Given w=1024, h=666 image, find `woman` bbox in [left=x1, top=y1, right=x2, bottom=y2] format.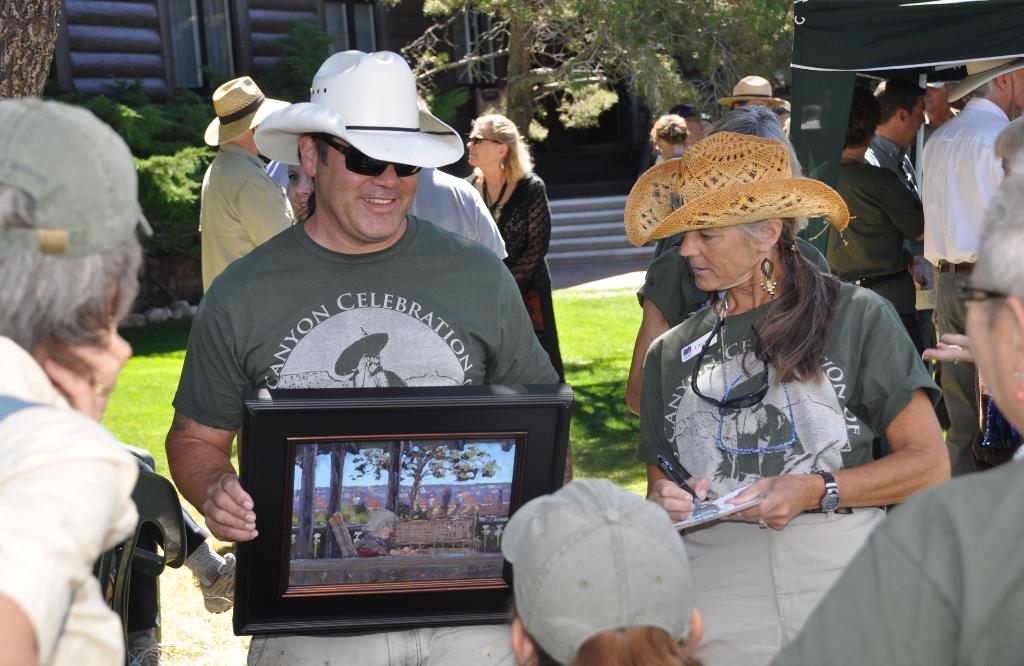
[left=650, top=113, right=692, bottom=256].
